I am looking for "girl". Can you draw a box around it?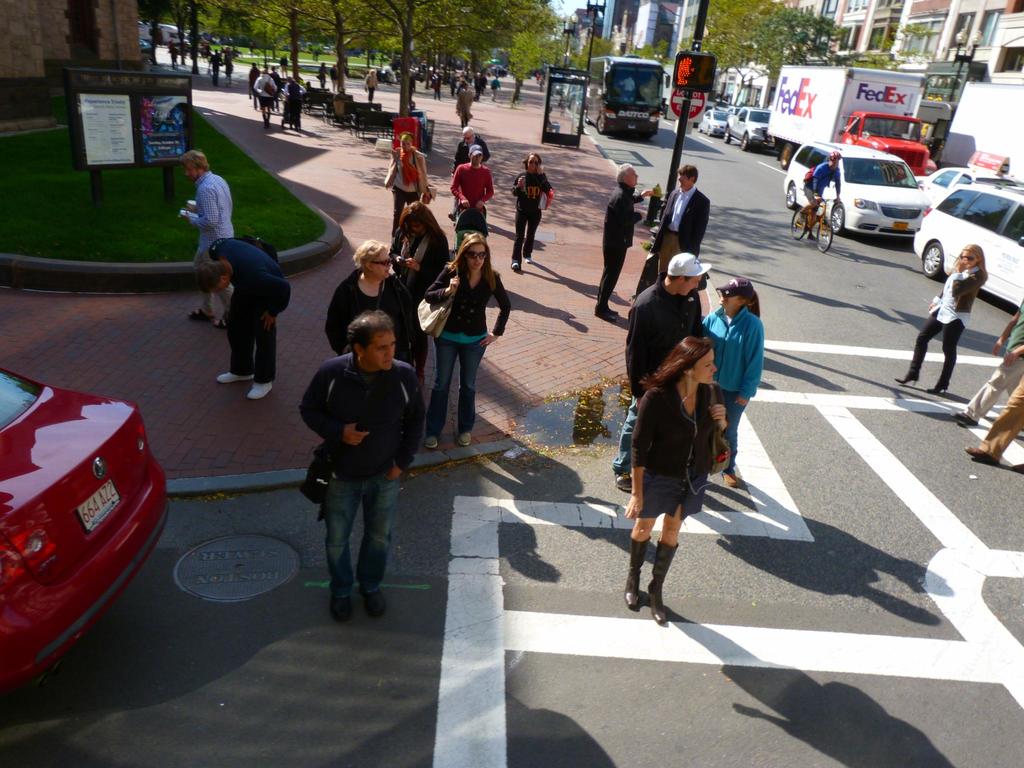
Sure, the bounding box is (418, 229, 508, 451).
